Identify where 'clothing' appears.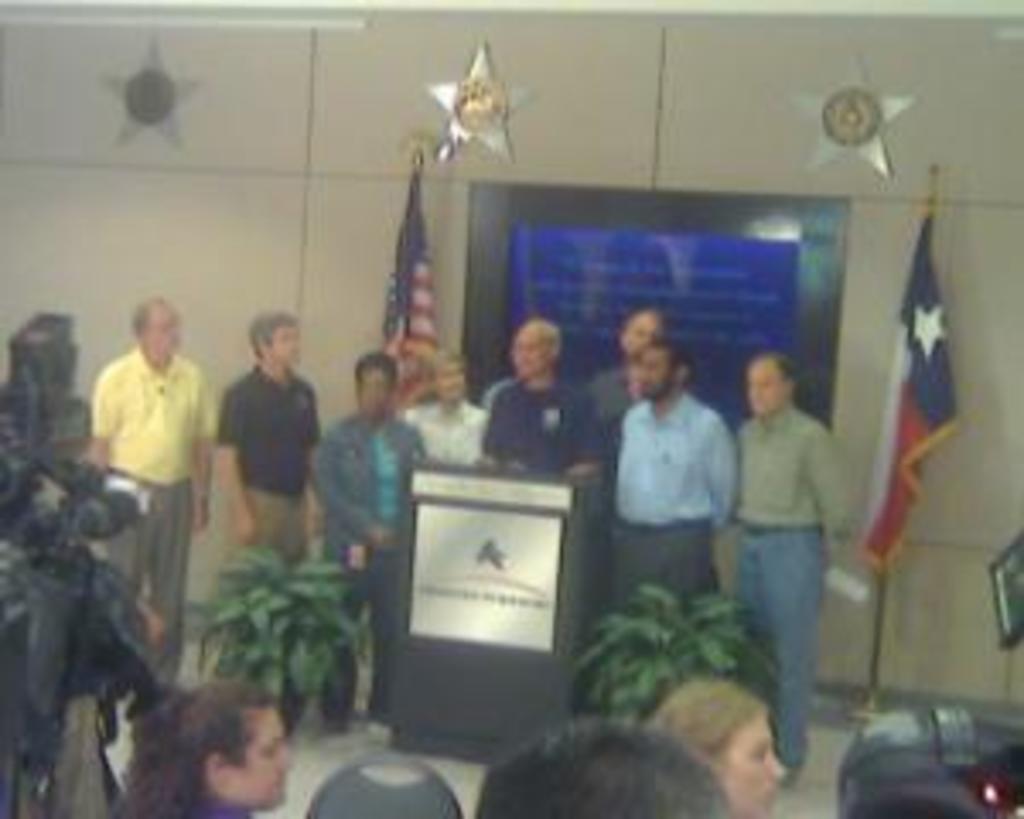
Appears at (x1=399, y1=392, x2=481, y2=471).
